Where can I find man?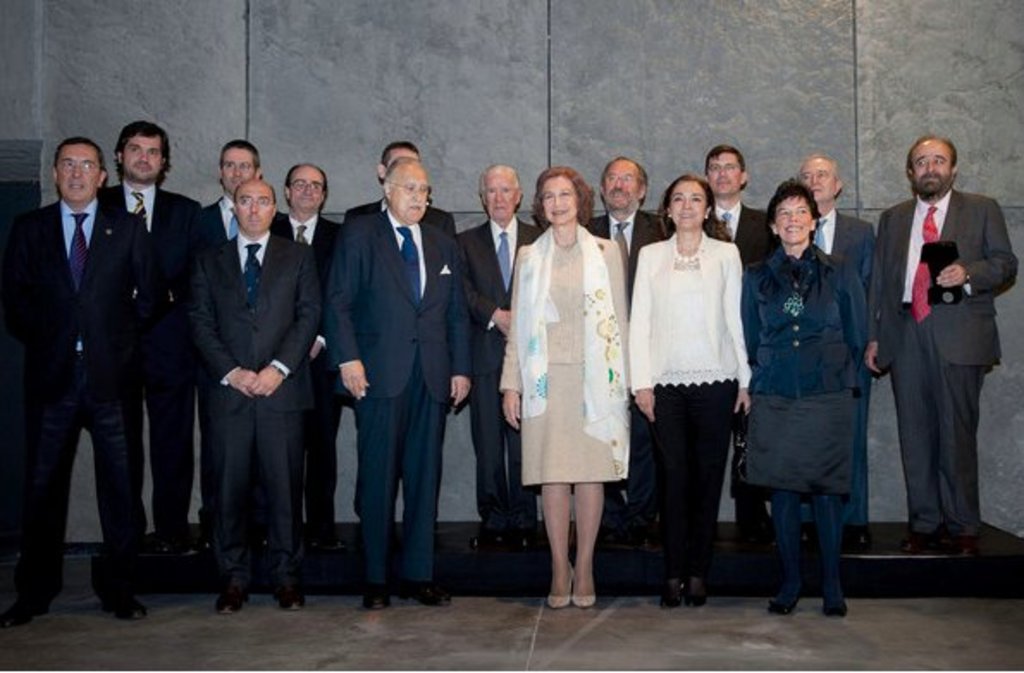
You can find it at 208,170,313,611.
